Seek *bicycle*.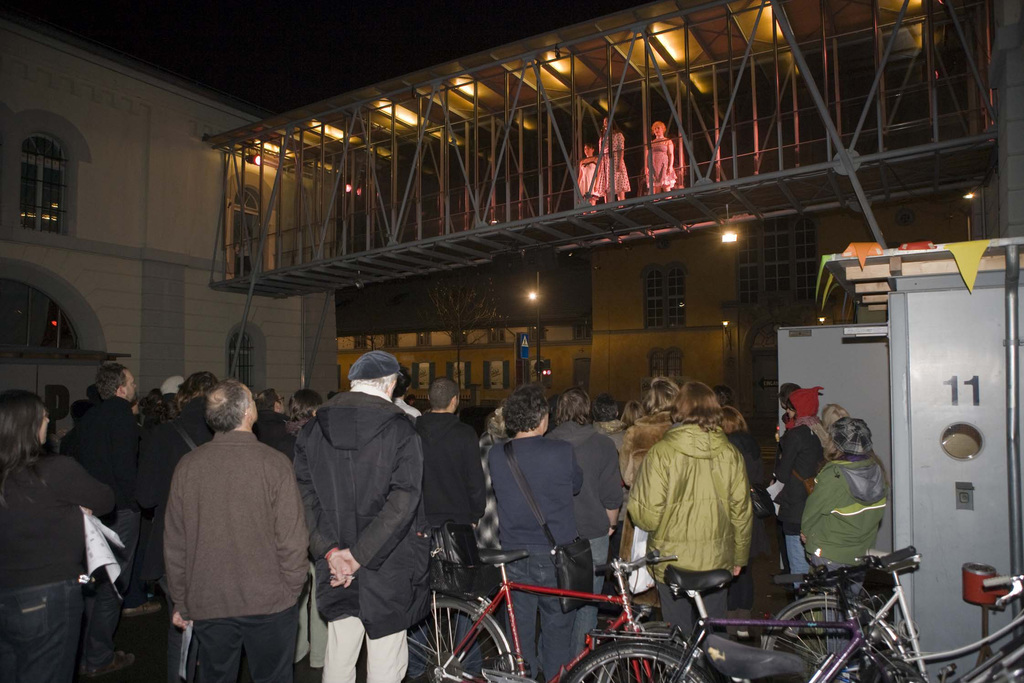
left=757, top=547, right=1023, bottom=682.
